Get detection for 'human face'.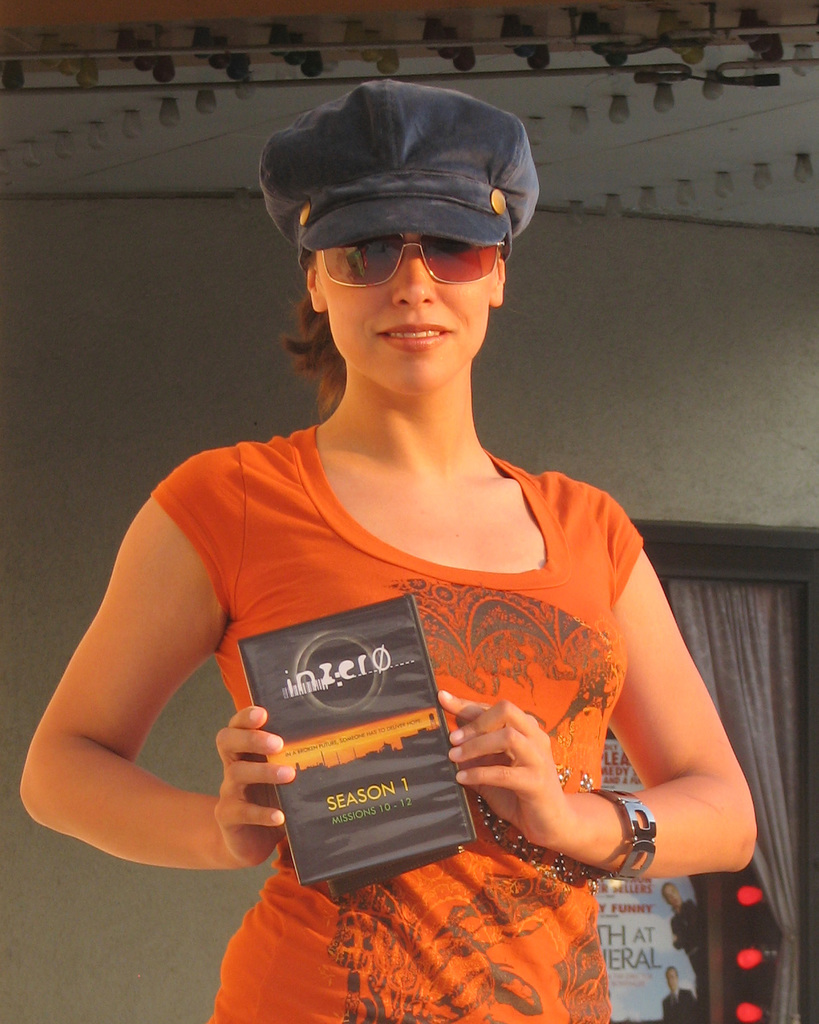
Detection: rect(319, 226, 494, 389).
